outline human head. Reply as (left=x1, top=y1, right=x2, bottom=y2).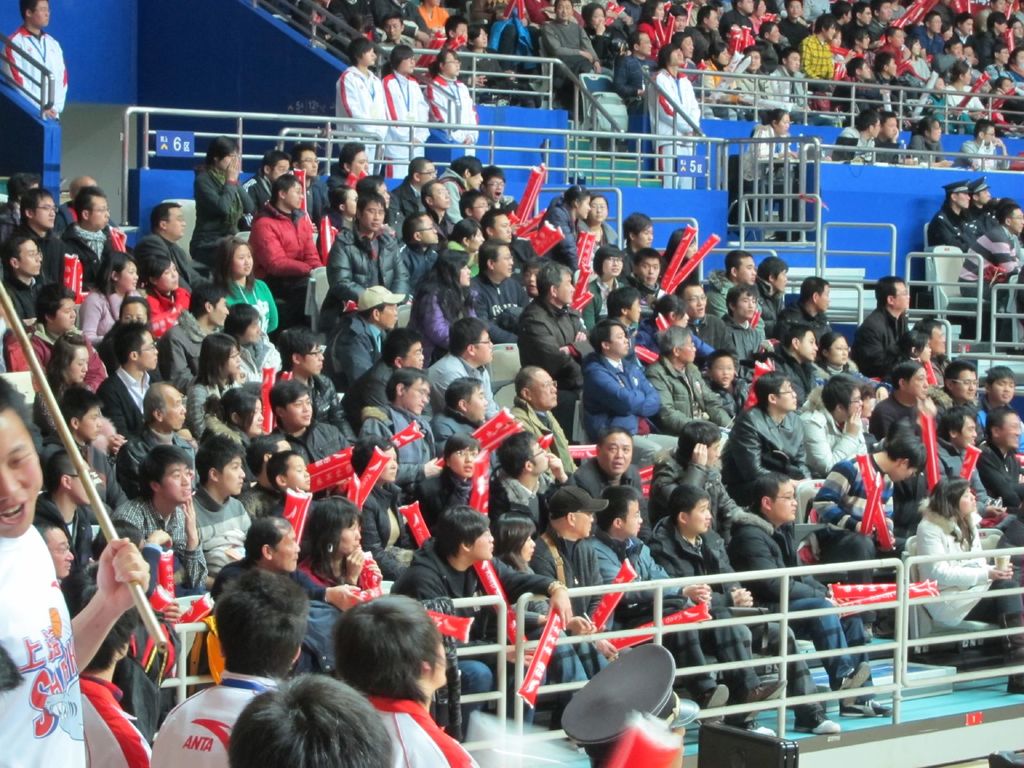
(left=442, top=12, right=469, bottom=44).
